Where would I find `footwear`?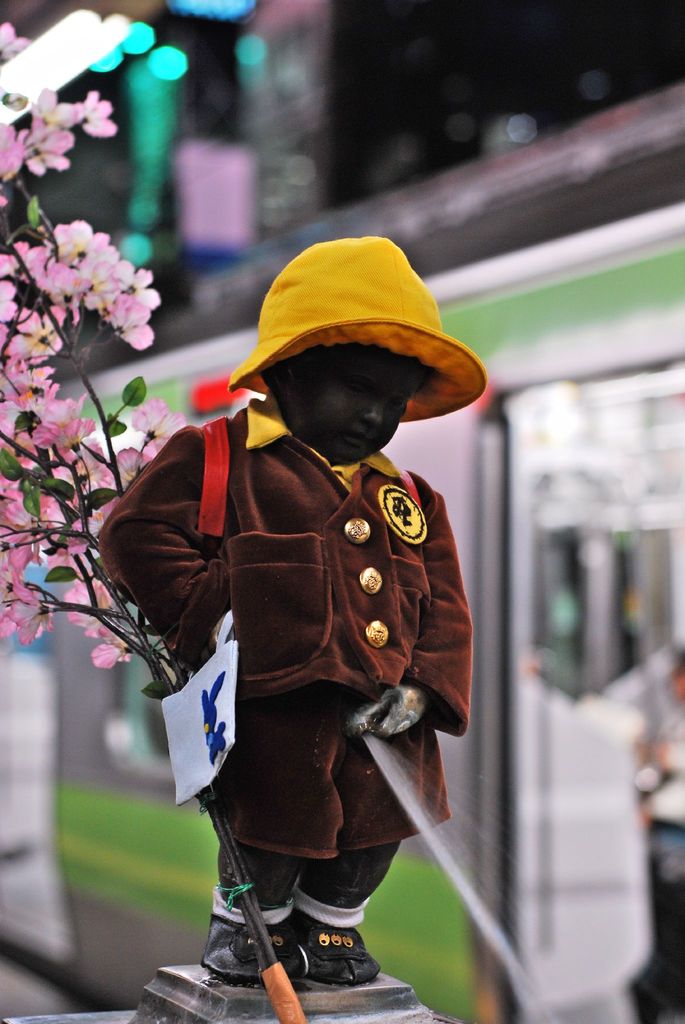
At bbox=(204, 918, 299, 984).
